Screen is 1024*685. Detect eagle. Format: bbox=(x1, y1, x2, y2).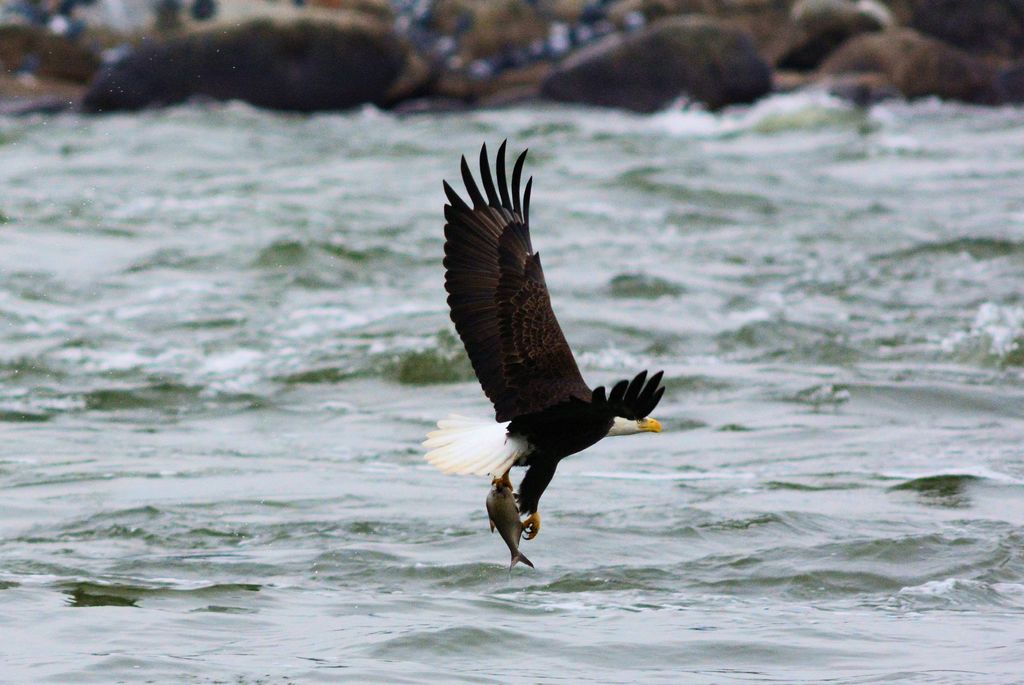
bbox=(420, 131, 673, 573).
